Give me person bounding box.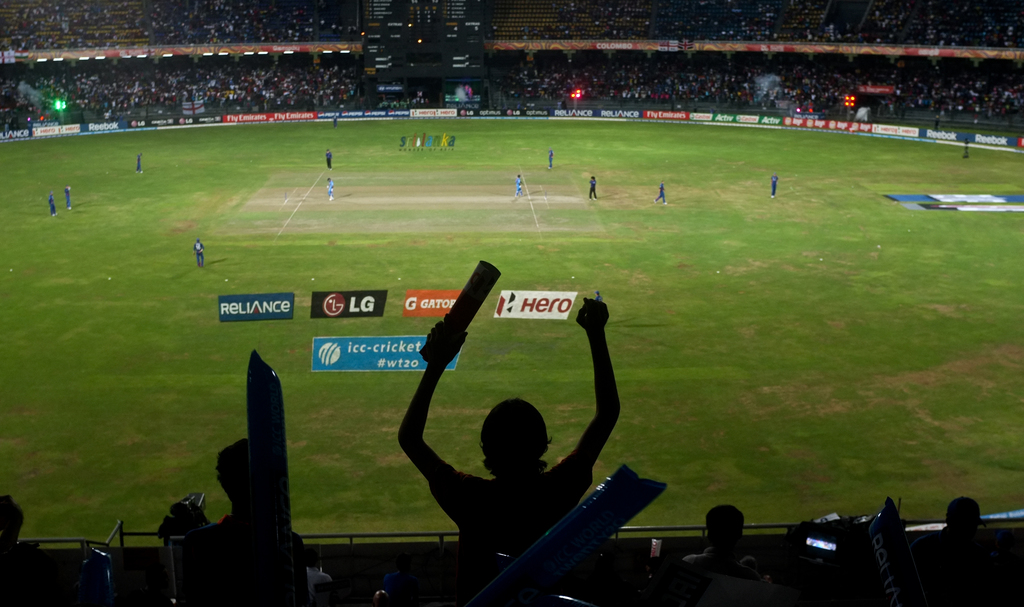
966,139,973,160.
